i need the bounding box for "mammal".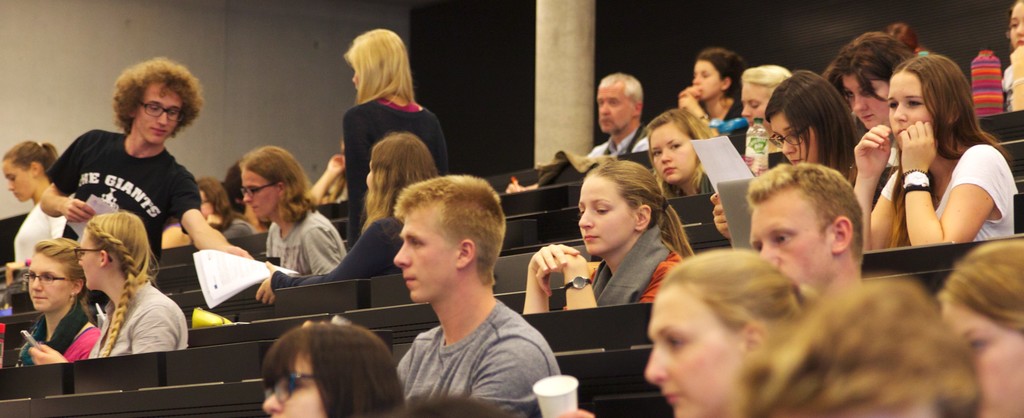
Here it is: pyautogui.locateOnScreen(237, 146, 351, 272).
